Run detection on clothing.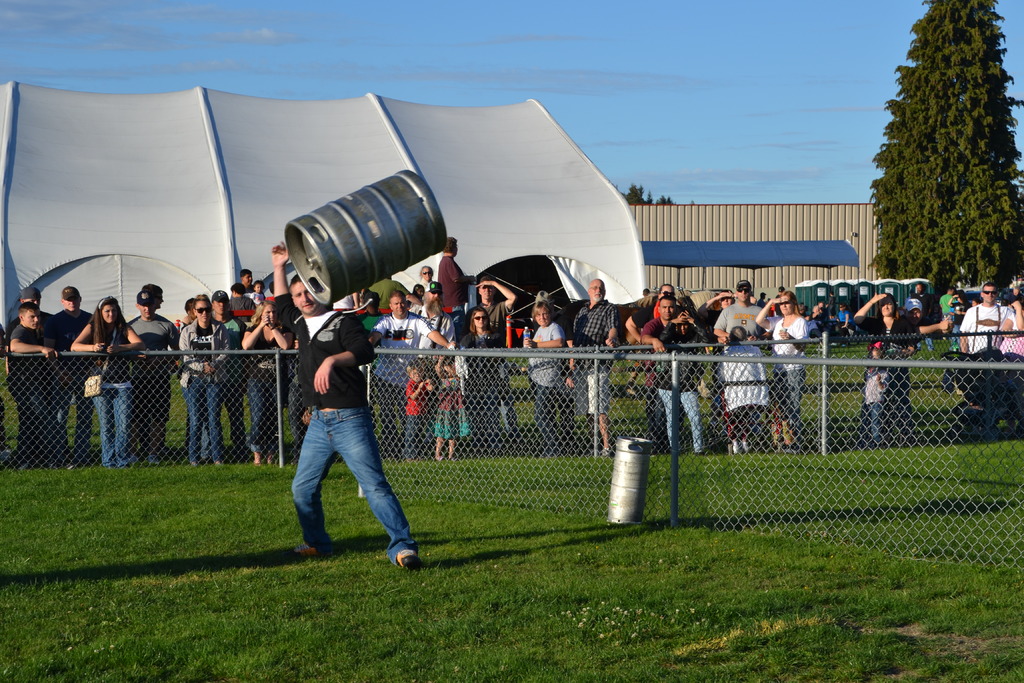
Result: <bbox>857, 311, 921, 433</bbox>.
